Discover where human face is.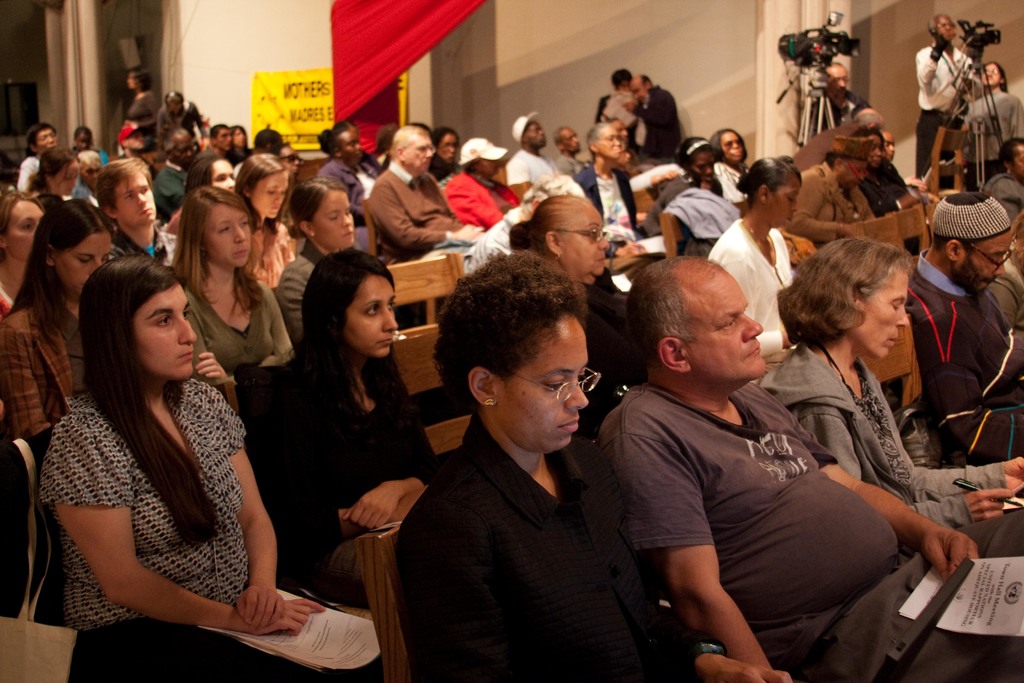
Discovered at 525/122/545/150.
